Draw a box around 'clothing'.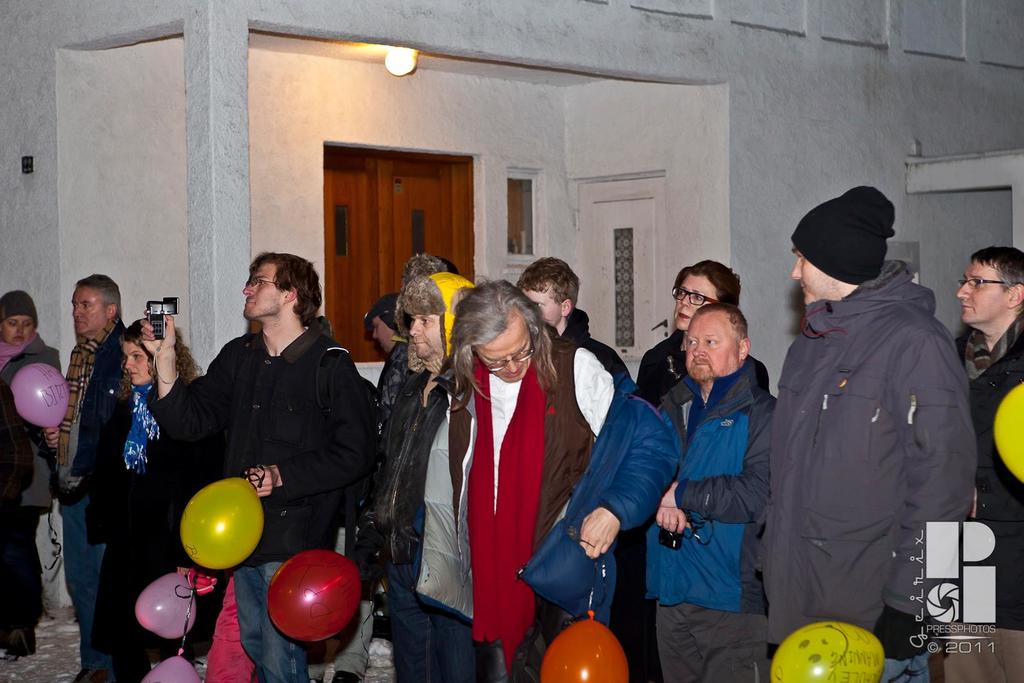
<bbox>0, 517, 47, 663</bbox>.
